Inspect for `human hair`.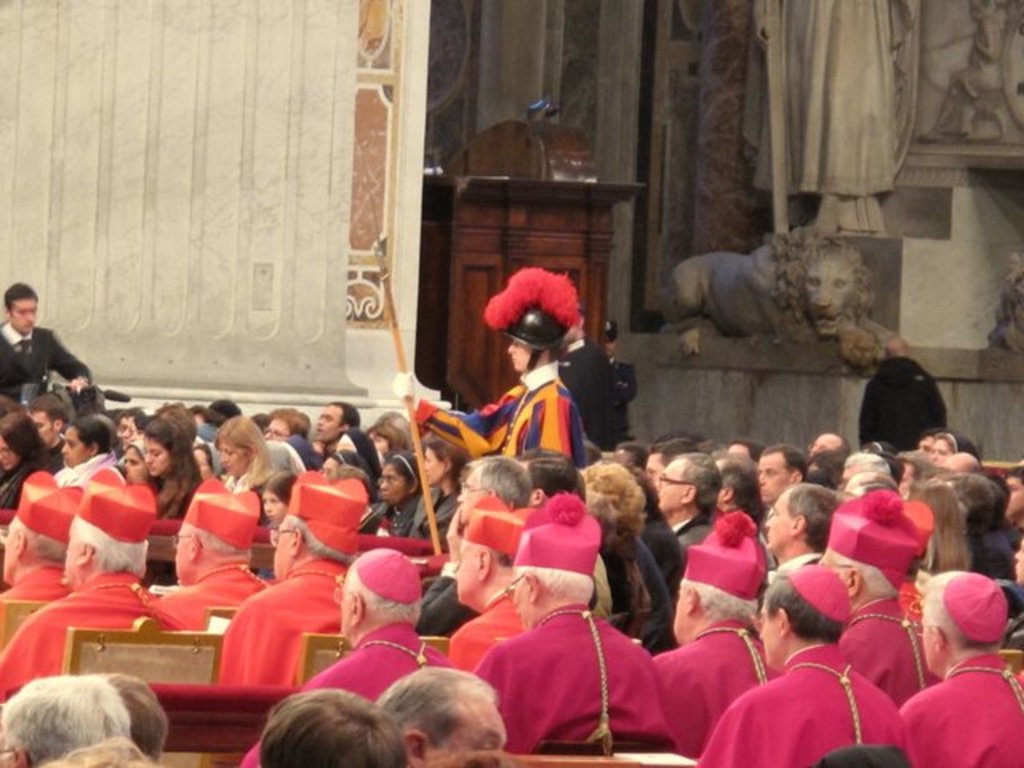
Inspection: BBox(326, 398, 362, 432).
